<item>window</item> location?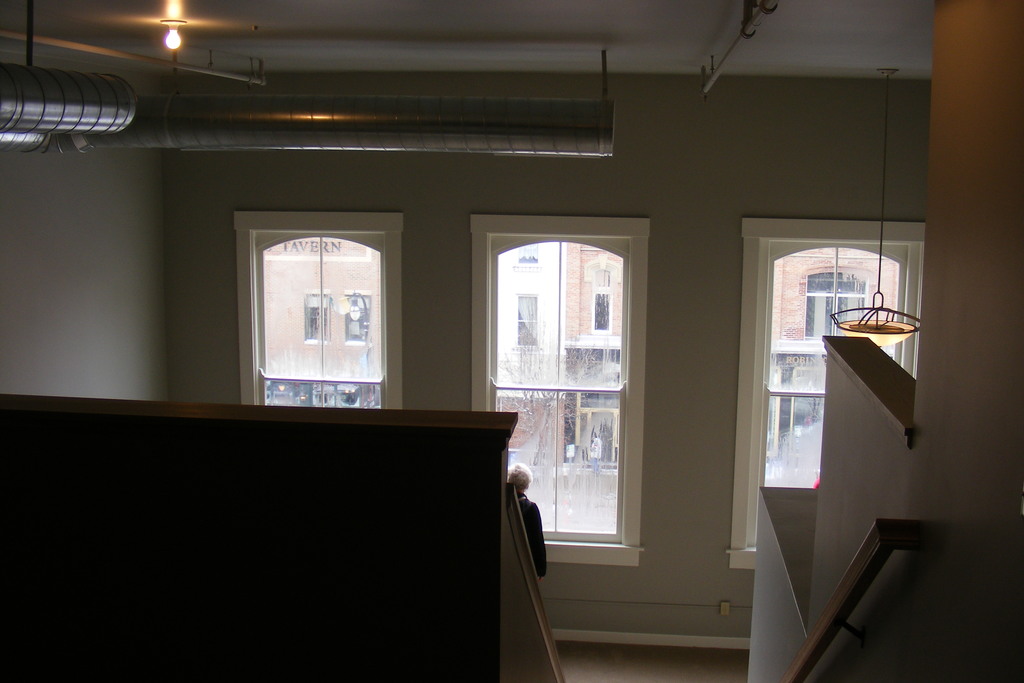
box(562, 397, 617, 468)
